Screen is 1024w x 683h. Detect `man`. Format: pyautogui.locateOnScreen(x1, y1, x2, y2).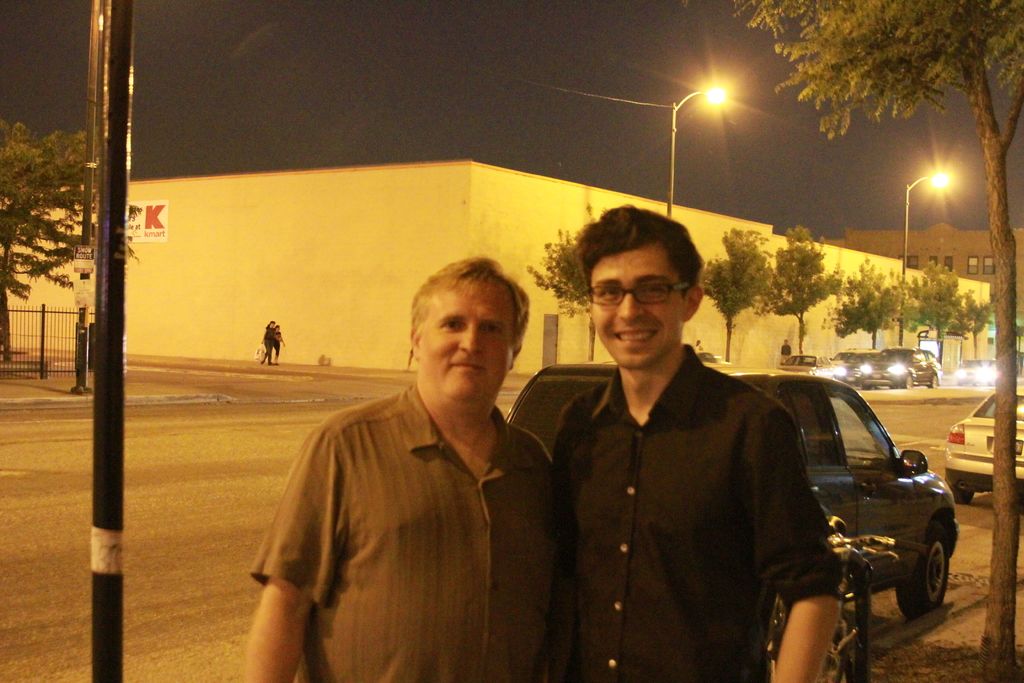
pyautogui.locateOnScreen(785, 343, 788, 357).
